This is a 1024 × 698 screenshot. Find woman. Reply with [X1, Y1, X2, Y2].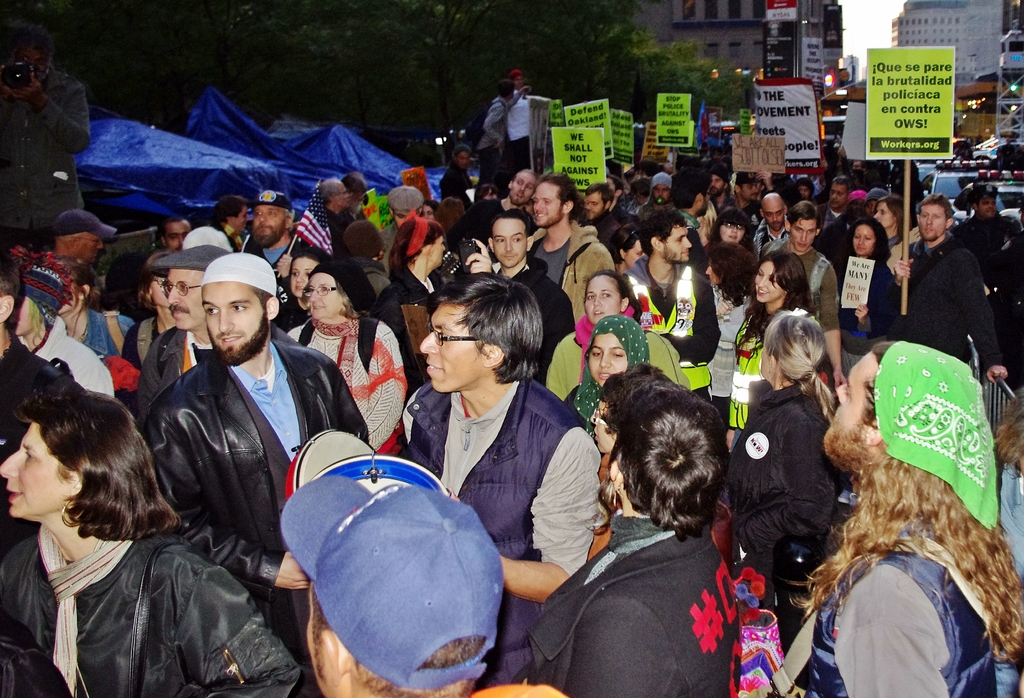
[837, 218, 899, 366].
